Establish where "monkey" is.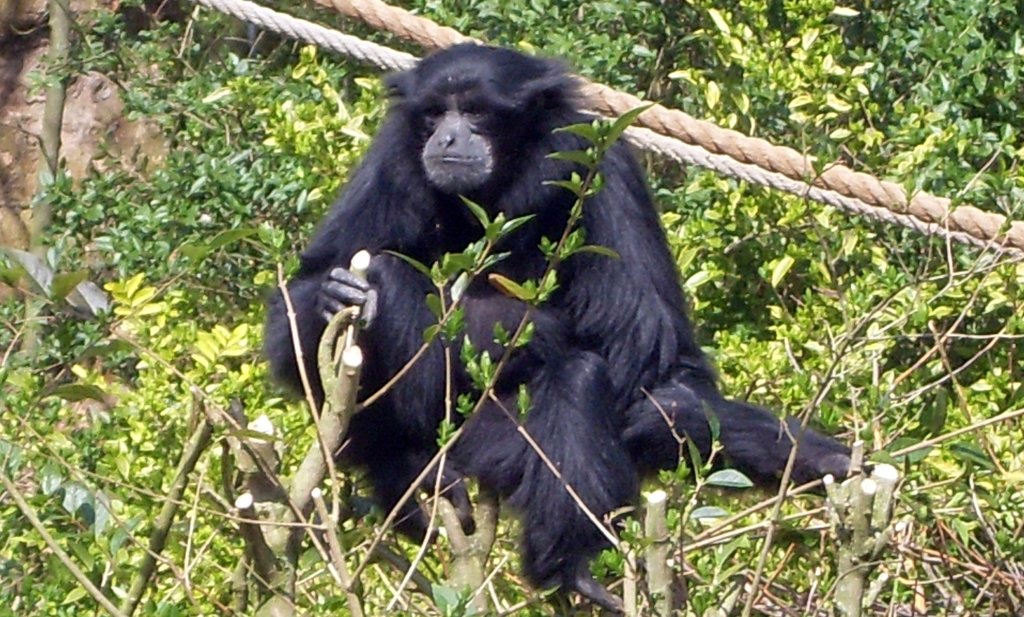
Established at left=269, top=42, right=881, bottom=611.
